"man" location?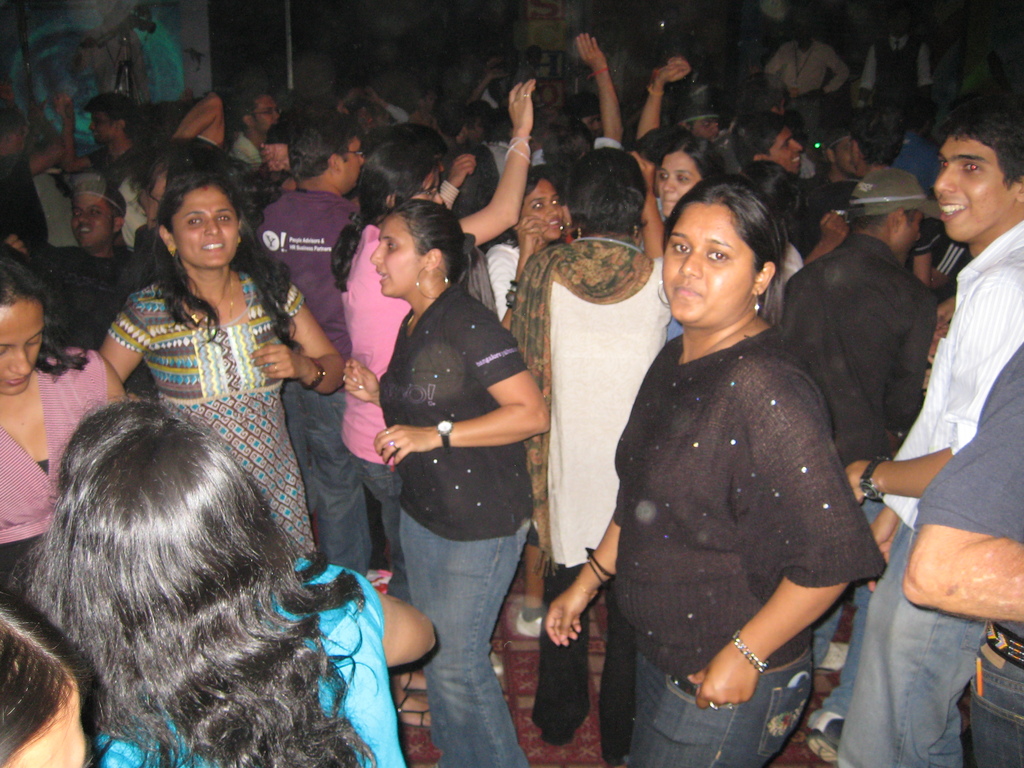
x1=225, y1=84, x2=285, y2=168
